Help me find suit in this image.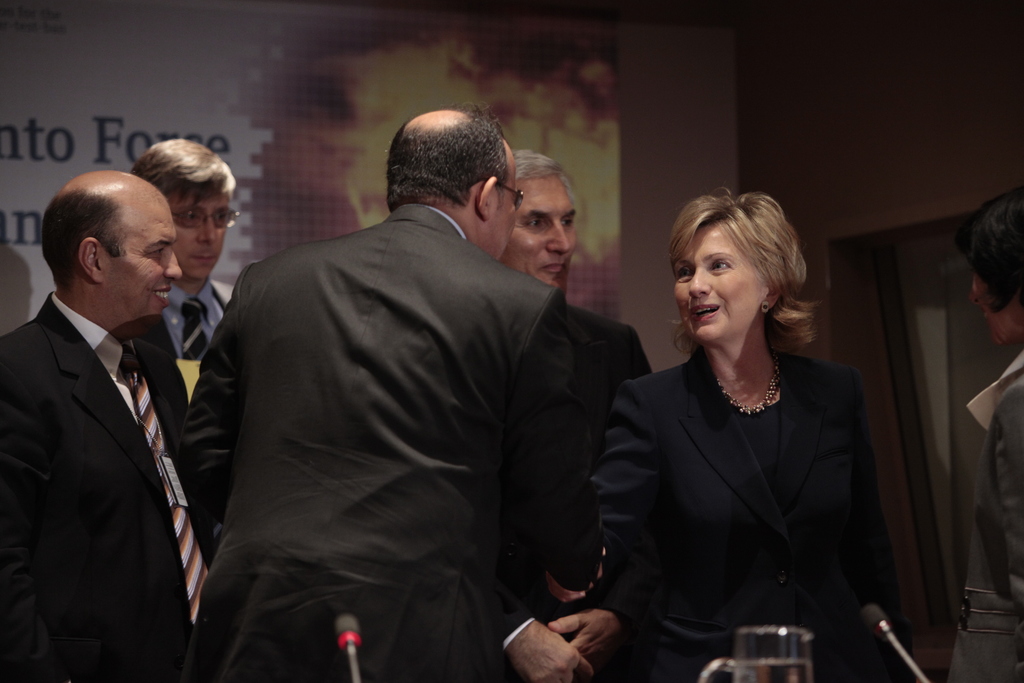
Found it: [6,172,214,678].
